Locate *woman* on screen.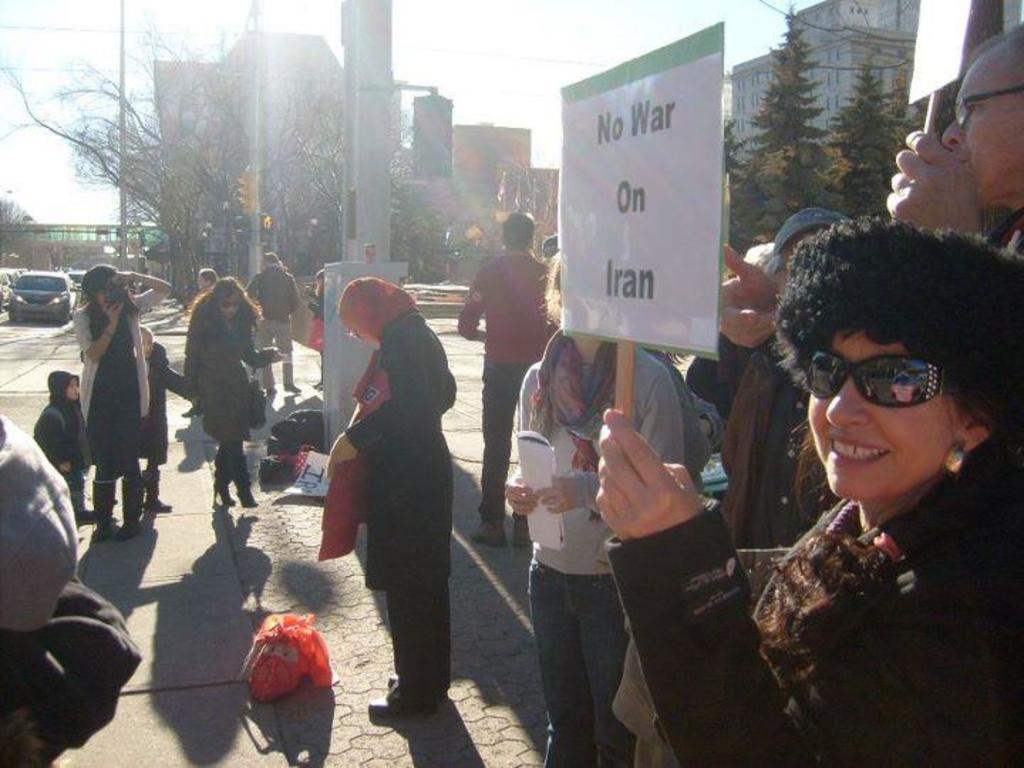
On screen at bbox=[503, 243, 686, 767].
